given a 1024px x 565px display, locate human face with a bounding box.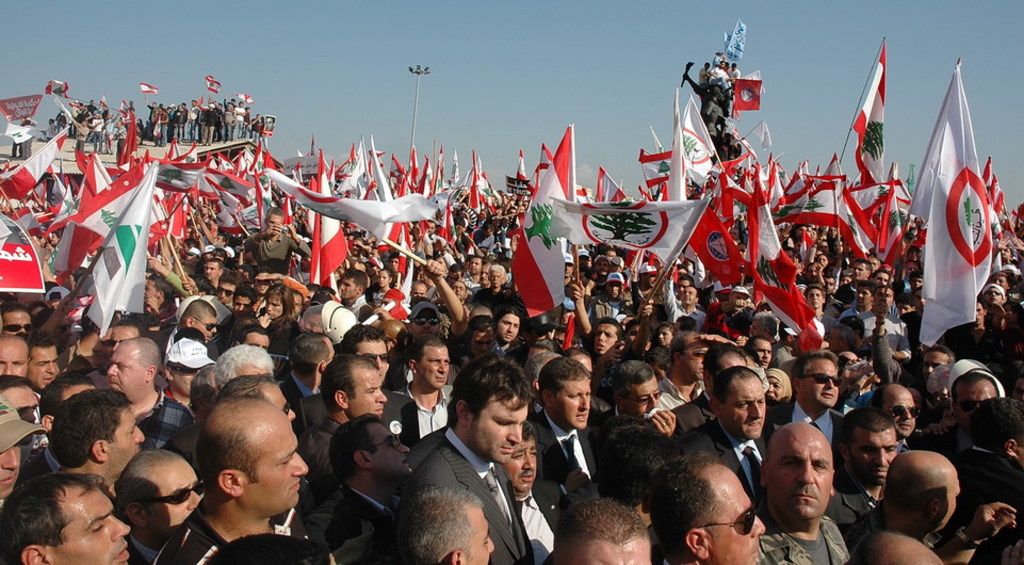
Located: x1=354 y1=367 x2=389 y2=419.
